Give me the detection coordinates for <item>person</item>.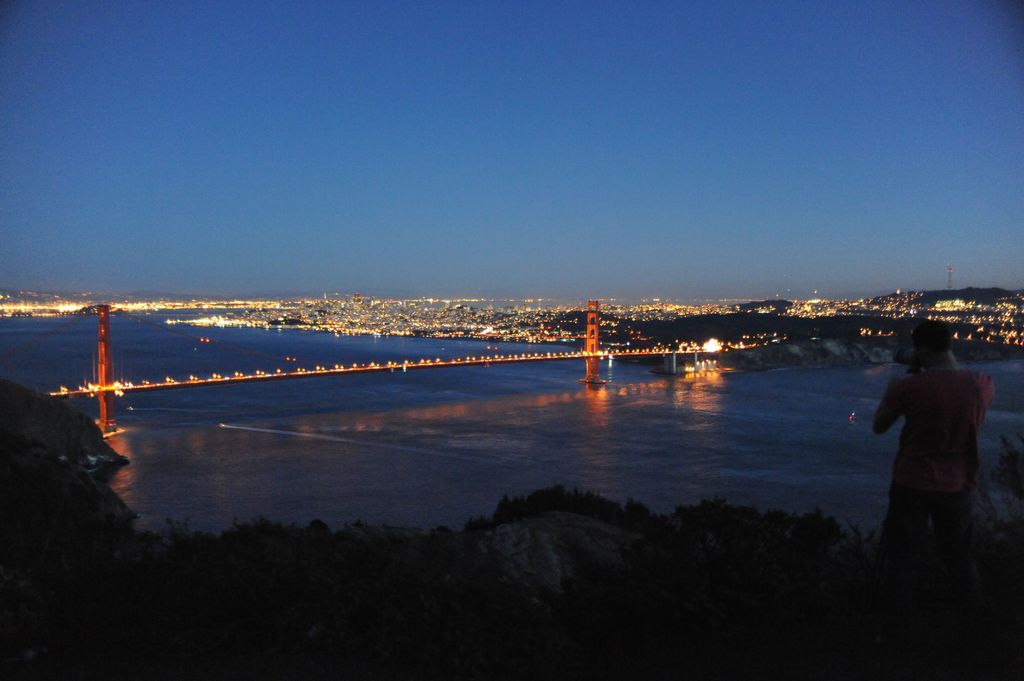
Rect(884, 310, 1004, 578).
